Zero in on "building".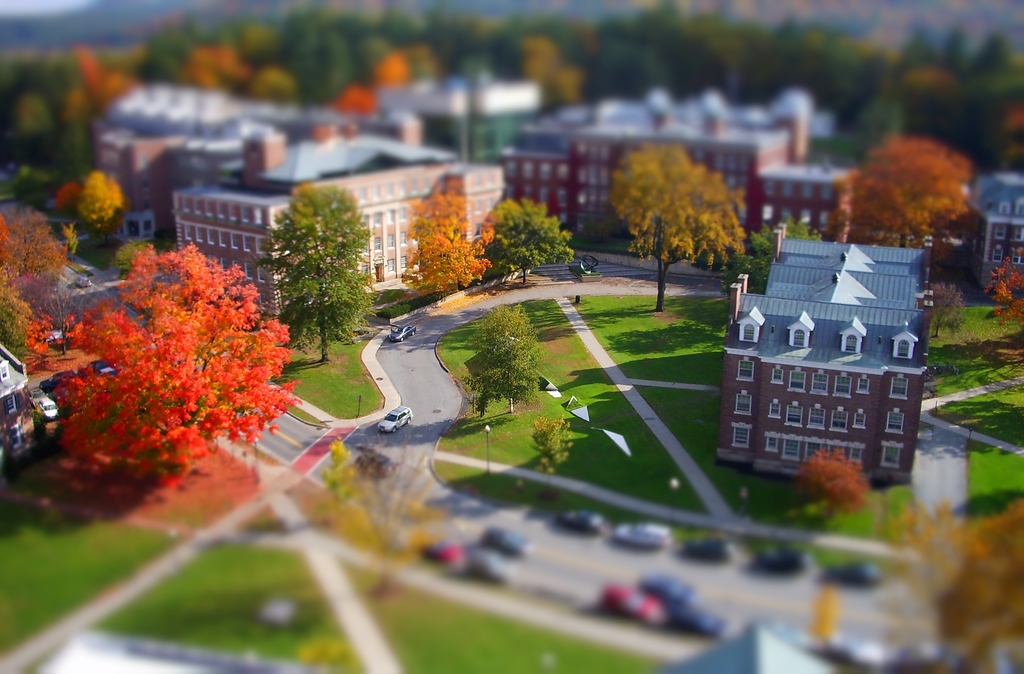
Zeroed in: (957,166,1023,287).
